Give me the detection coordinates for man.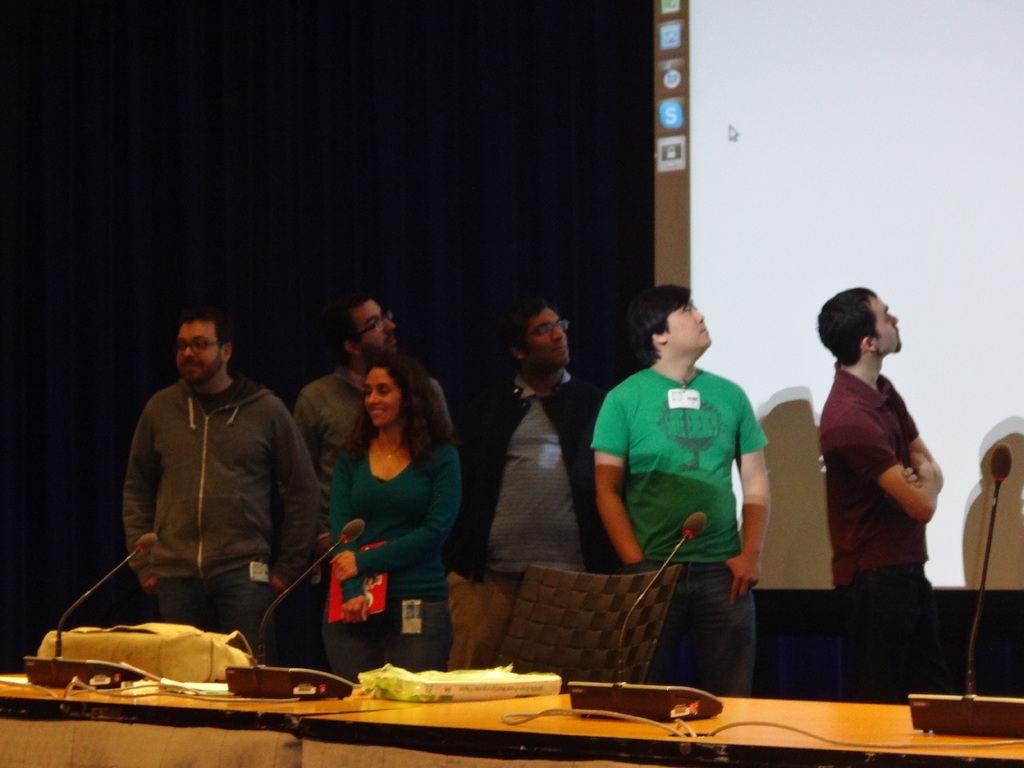
bbox=[583, 283, 774, 694].
